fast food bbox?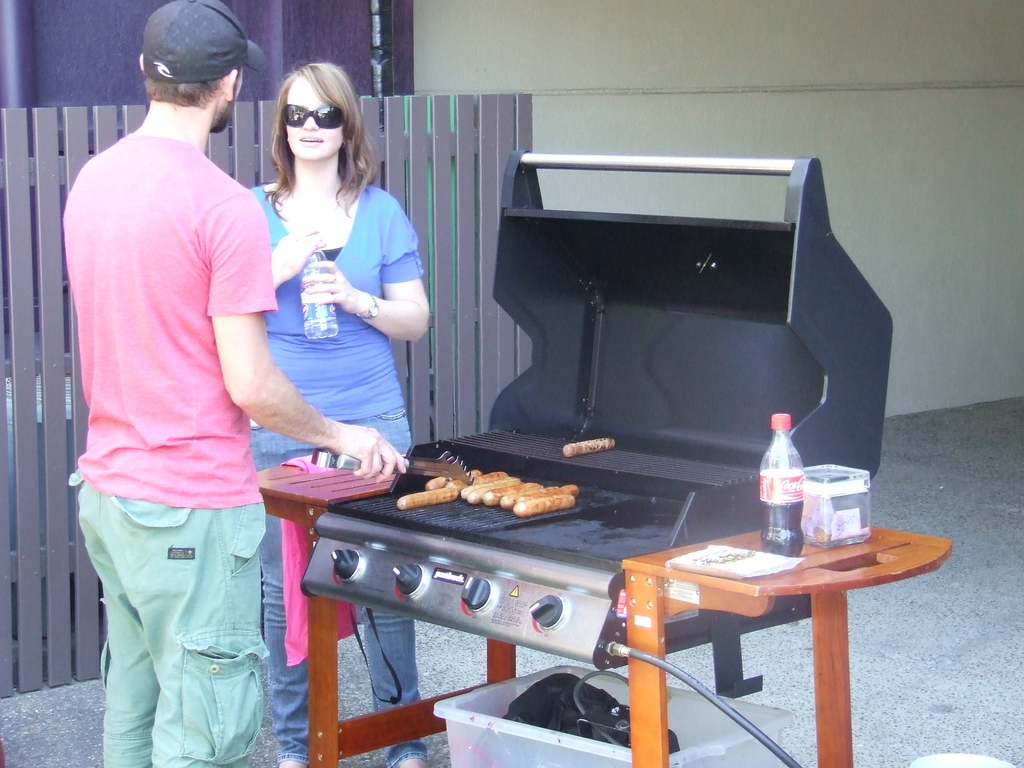
pyautogui.locateOnScreen(560, 437, 617, 457)
